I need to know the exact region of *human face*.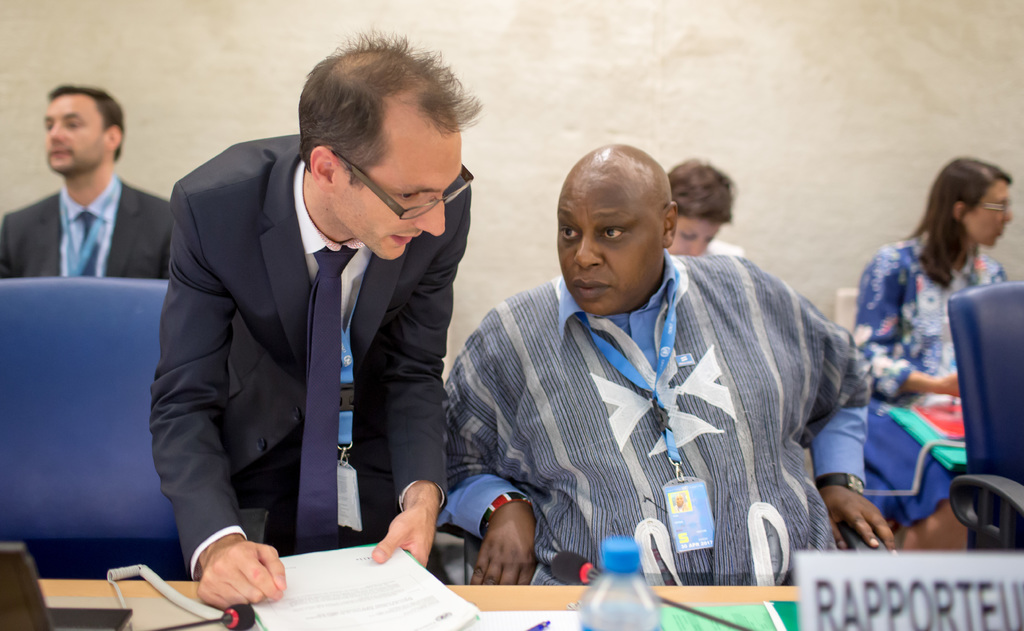
Region: left=669, top=216, right=722, bottom=255.
